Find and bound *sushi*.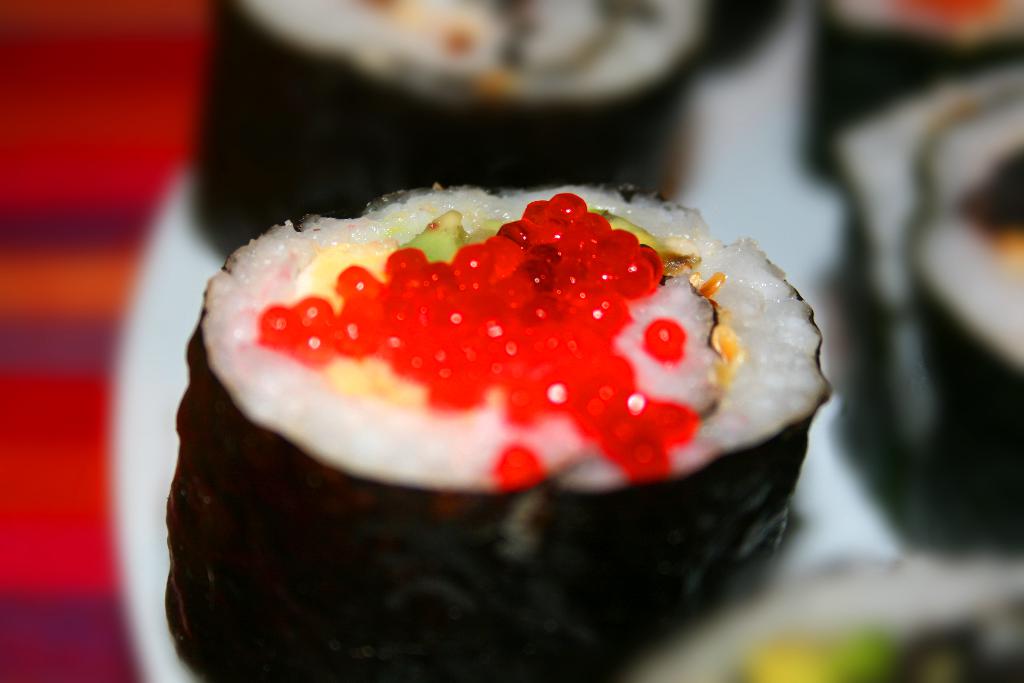
Bound: {"x1": 181, "y1": 160, "x2": 819, "y2": 654}.
